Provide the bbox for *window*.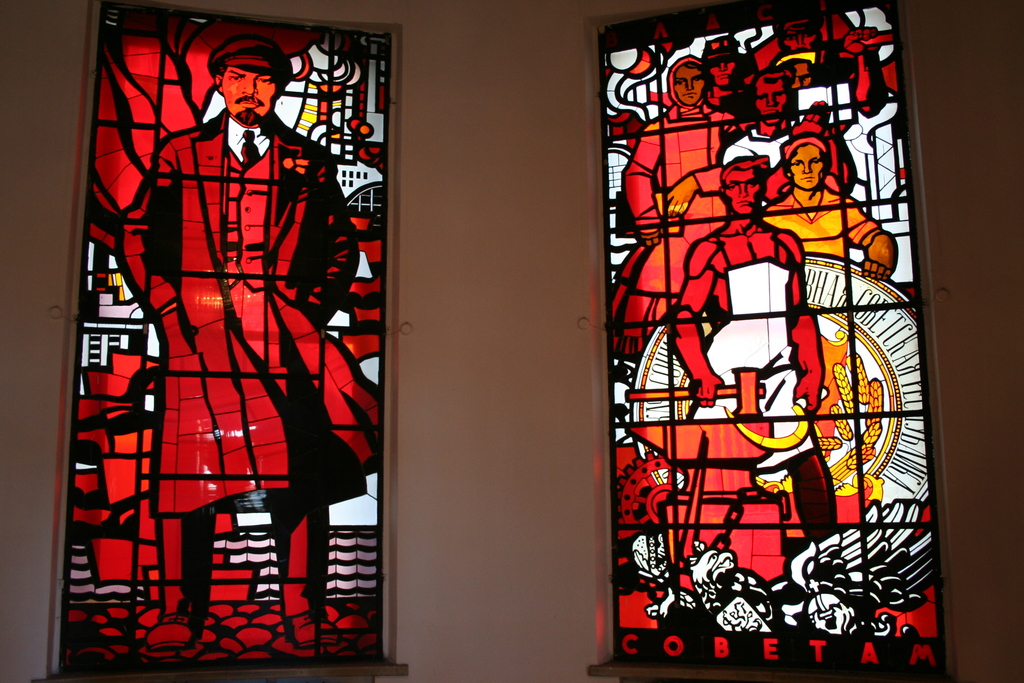
crop(585, 0, 955, 682).
